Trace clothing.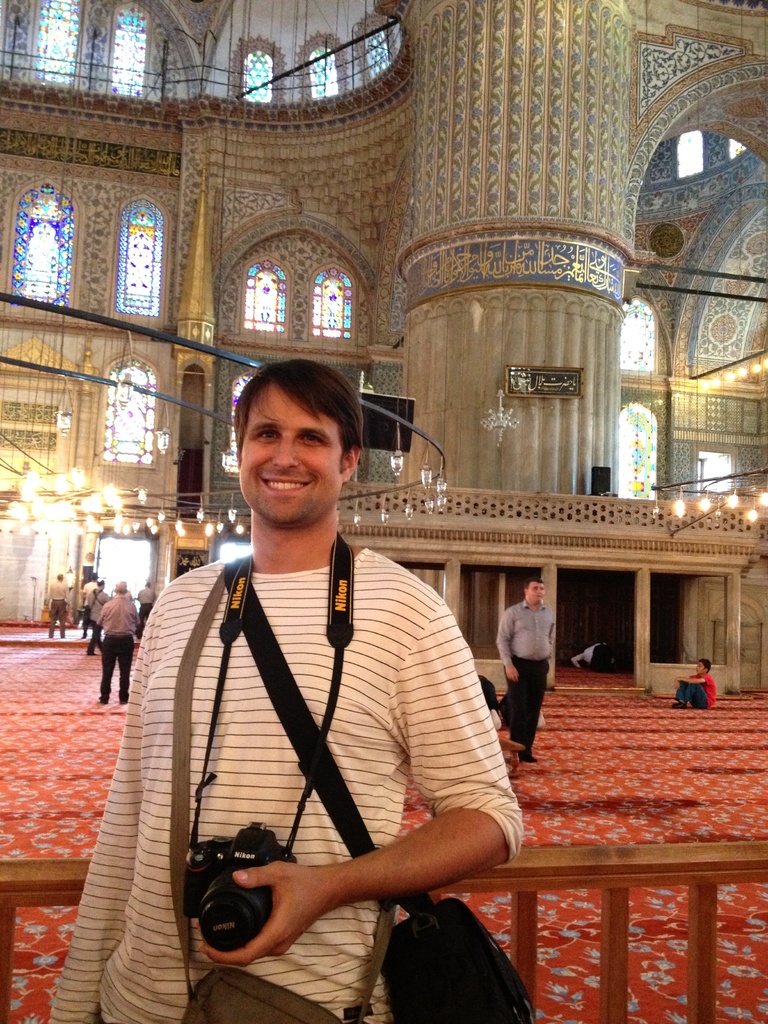
Traced to 96,591,134,706.
